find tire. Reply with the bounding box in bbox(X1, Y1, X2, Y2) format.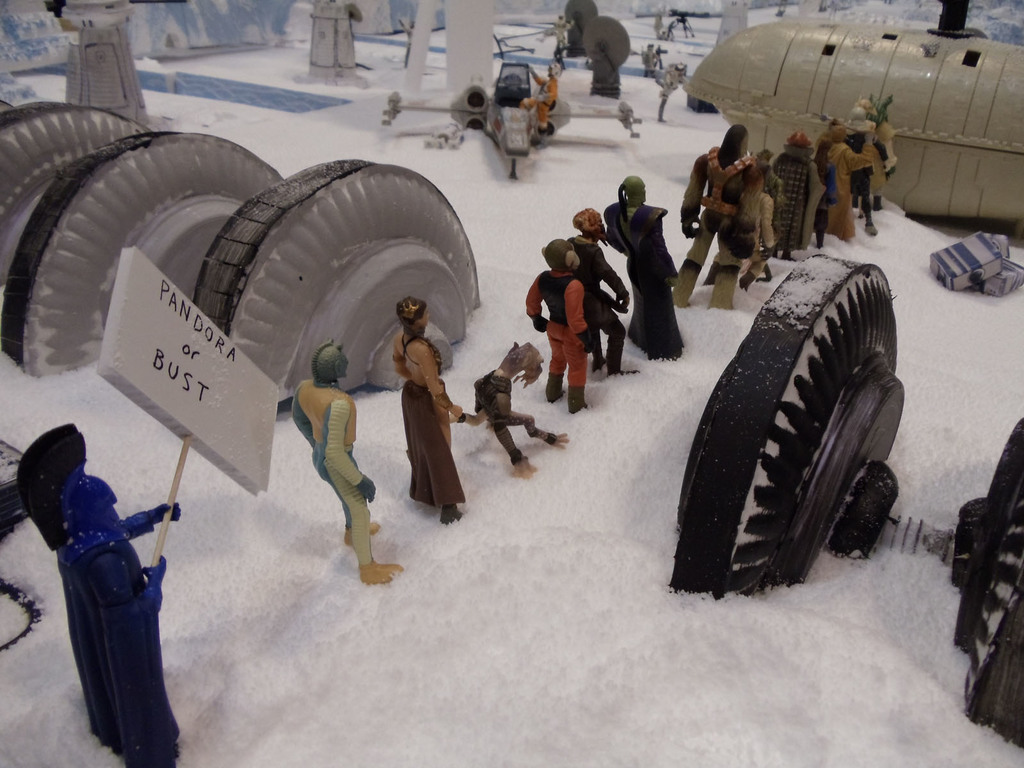
bbox(680, 259, 900, 611).
